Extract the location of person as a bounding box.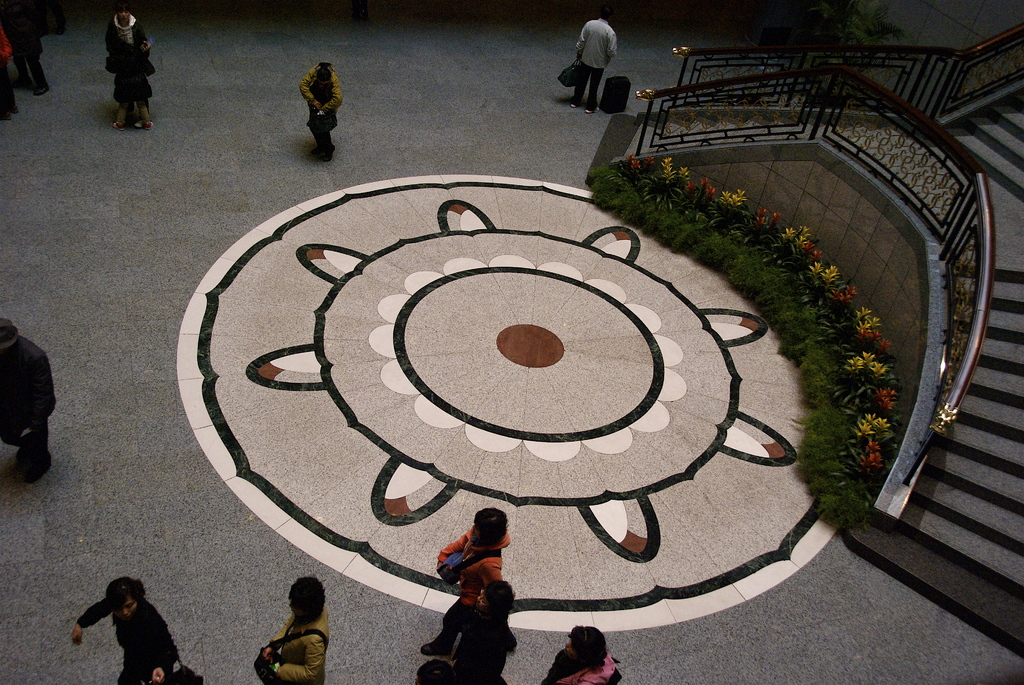
<region>454, 579, 513, 684</region>.
